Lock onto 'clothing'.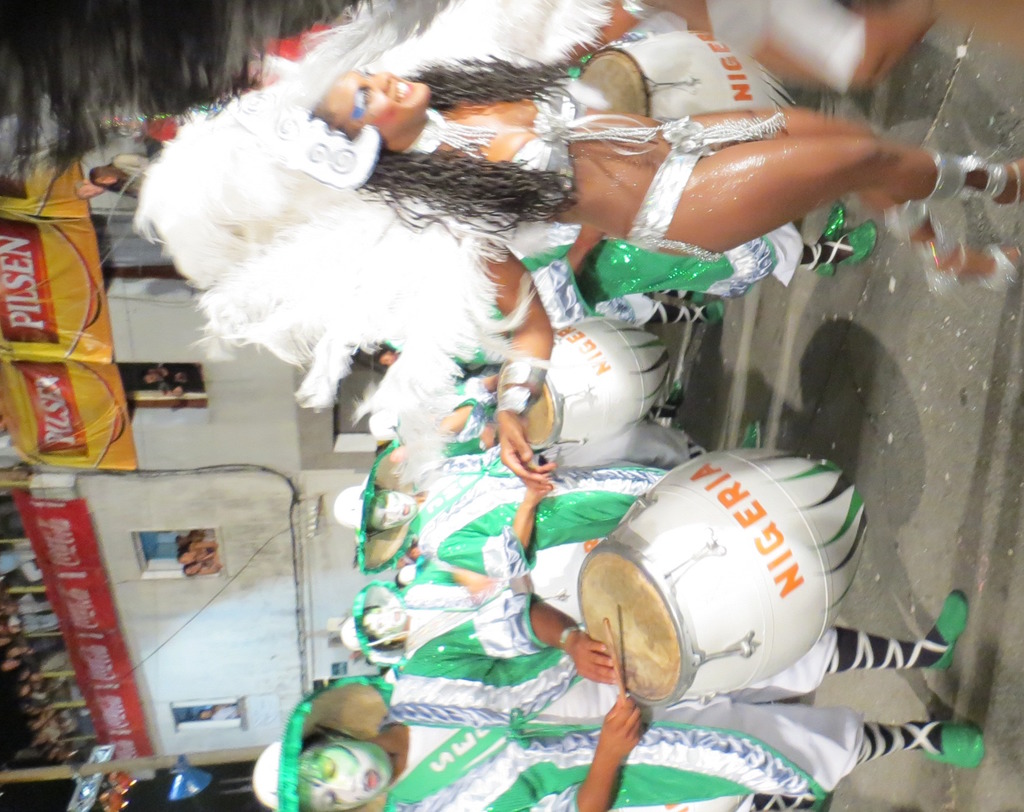
Locked: [x1=393, y1=574, x2=868, y2=811].
